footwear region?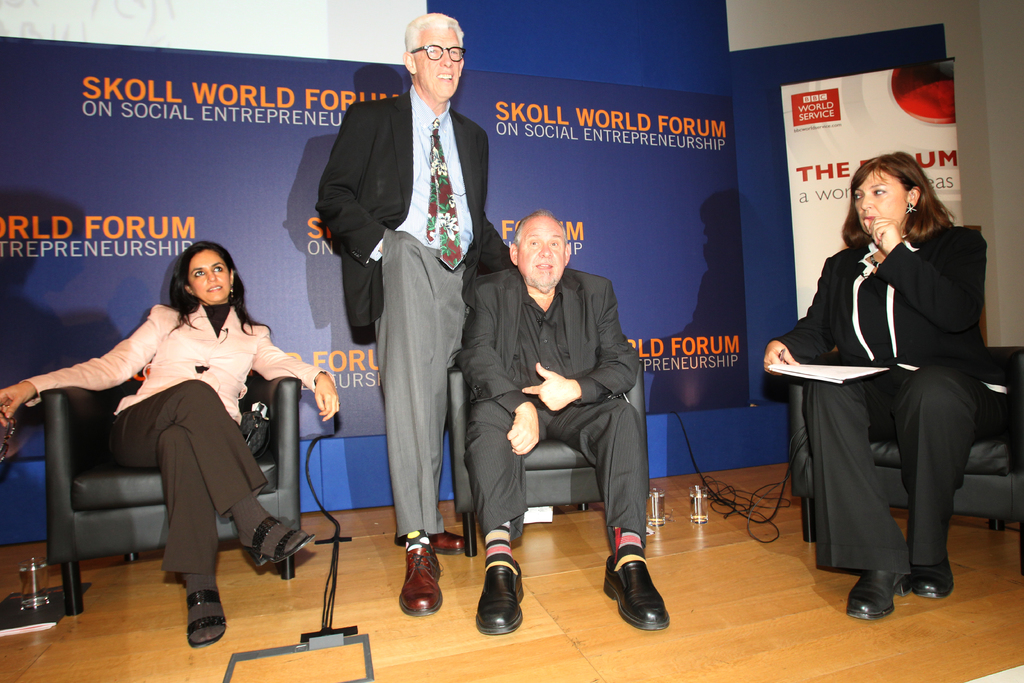
<region>476, 553, 529, 633</region>
